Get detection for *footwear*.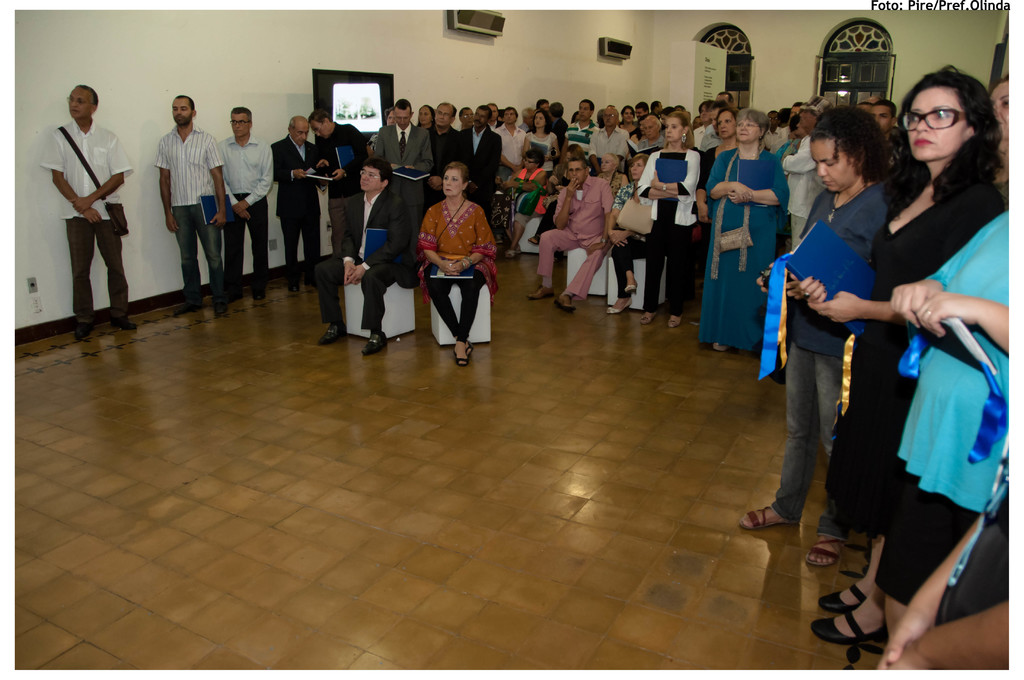
Detection: crop(557, 254, 567, 264).
